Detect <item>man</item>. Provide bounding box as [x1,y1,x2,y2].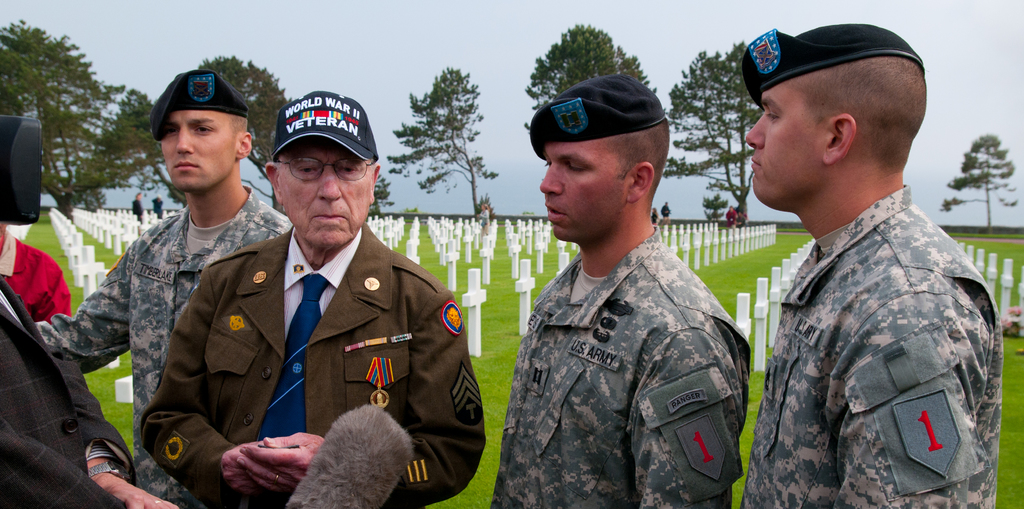
[740,19,1004,508].
